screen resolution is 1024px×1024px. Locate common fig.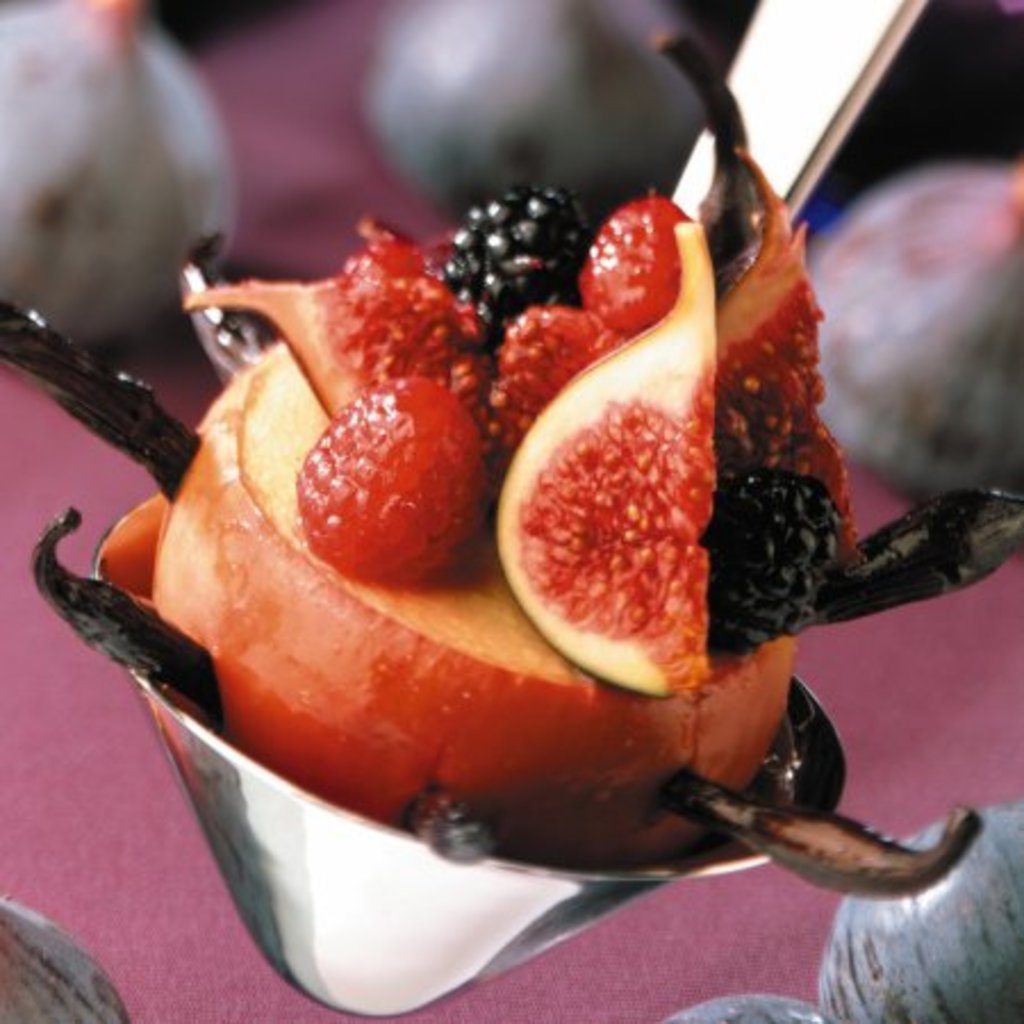
select_region(485, 218, 715, 696).
